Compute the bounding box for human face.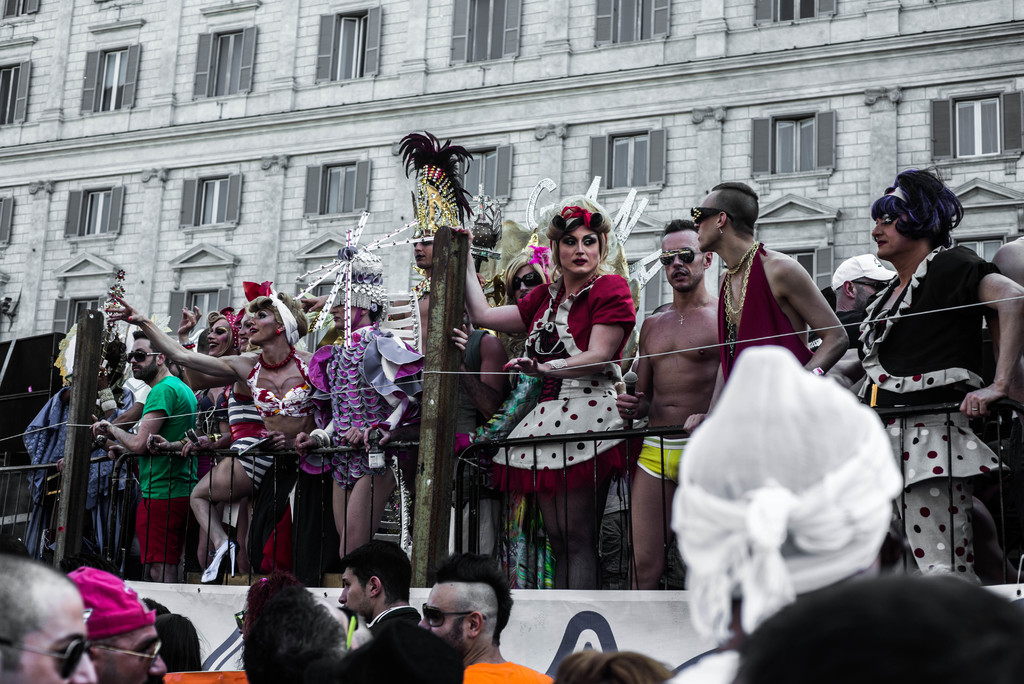
bbox=(420, 581, 468, 660).
